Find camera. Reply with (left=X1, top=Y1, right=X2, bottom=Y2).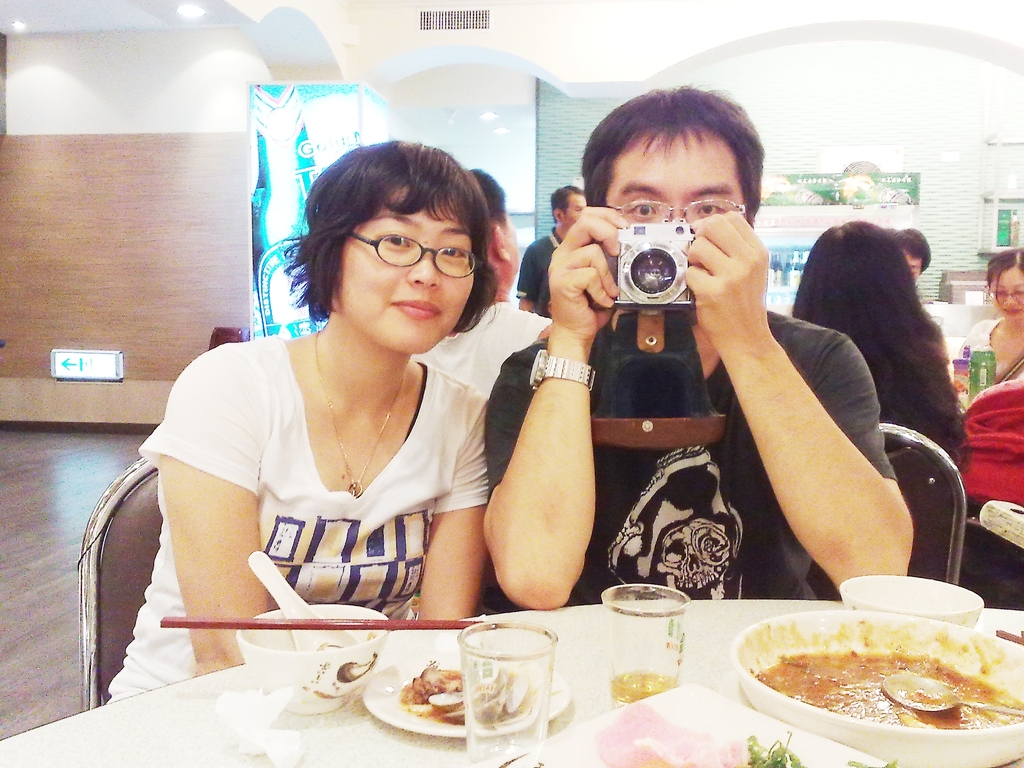
(left=602, top=191, right=726, bottom=314).
